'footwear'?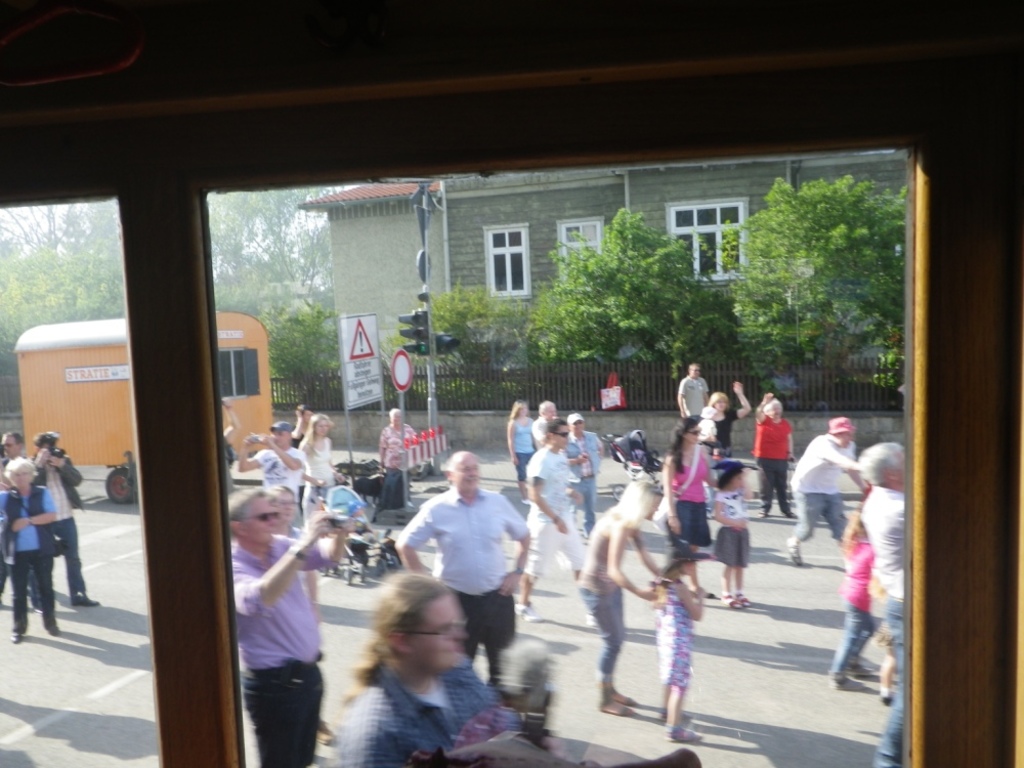
pyautogui.locateOnScreen(703, 592, 716, 598)
